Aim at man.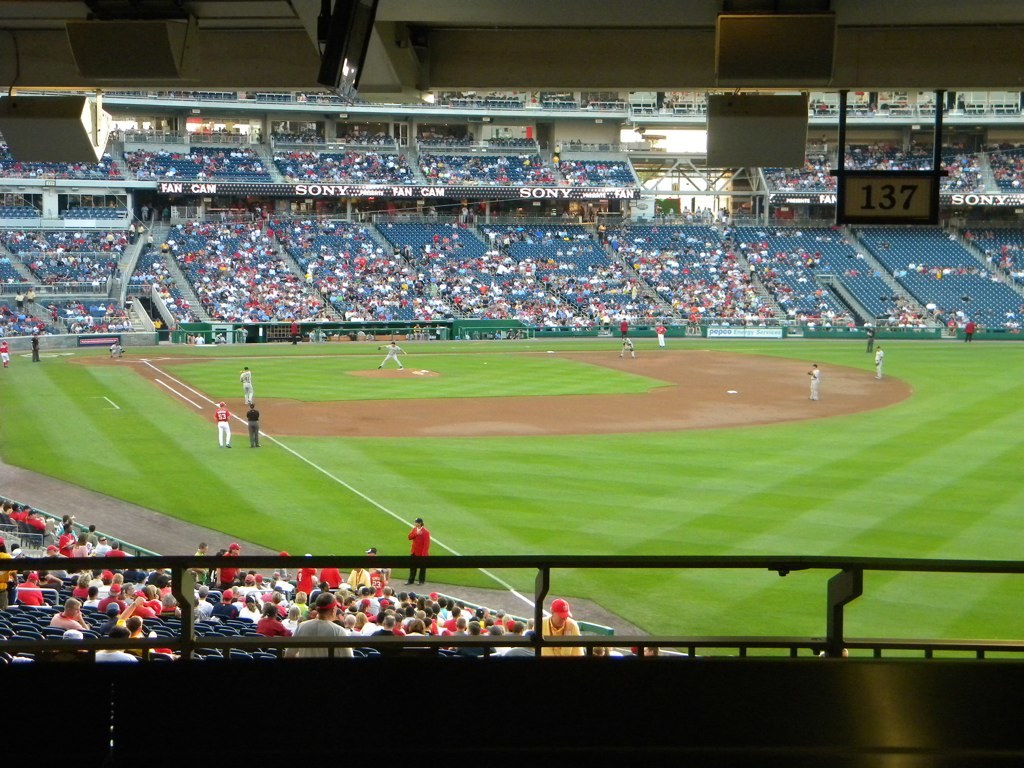
Aimed at select_region(380, 338, 407, 368).
